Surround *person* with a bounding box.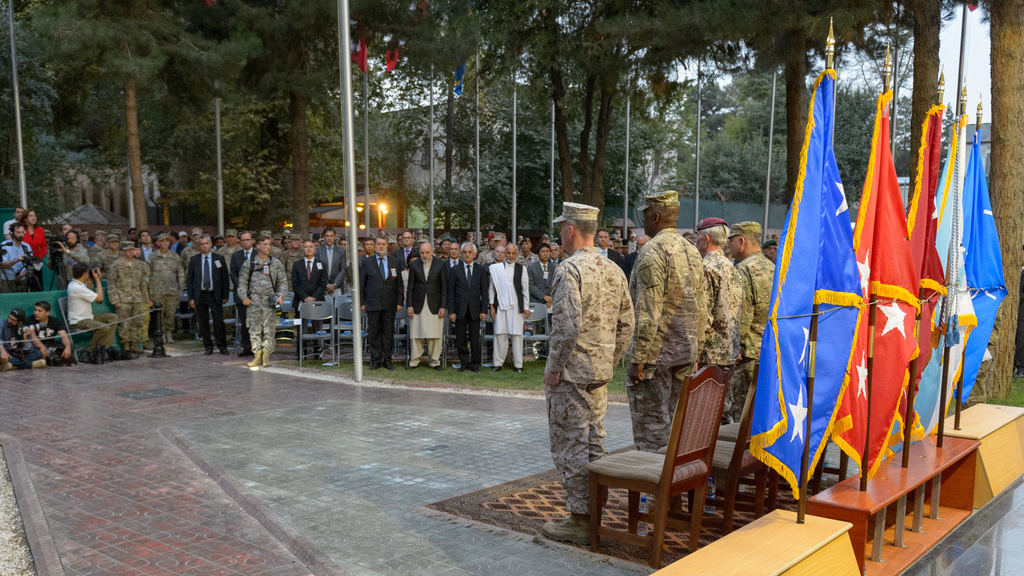
pyautogui.locateOnScreen(221, 230, 243, 268).
